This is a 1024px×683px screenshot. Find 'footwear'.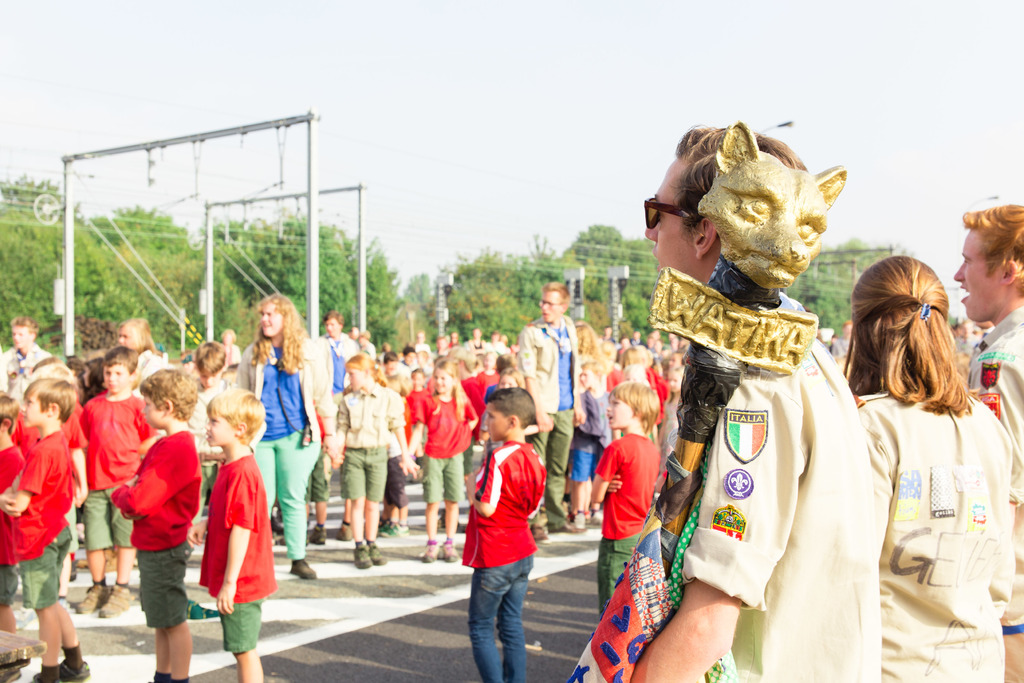
Bounding box: 336:518:353:542.
